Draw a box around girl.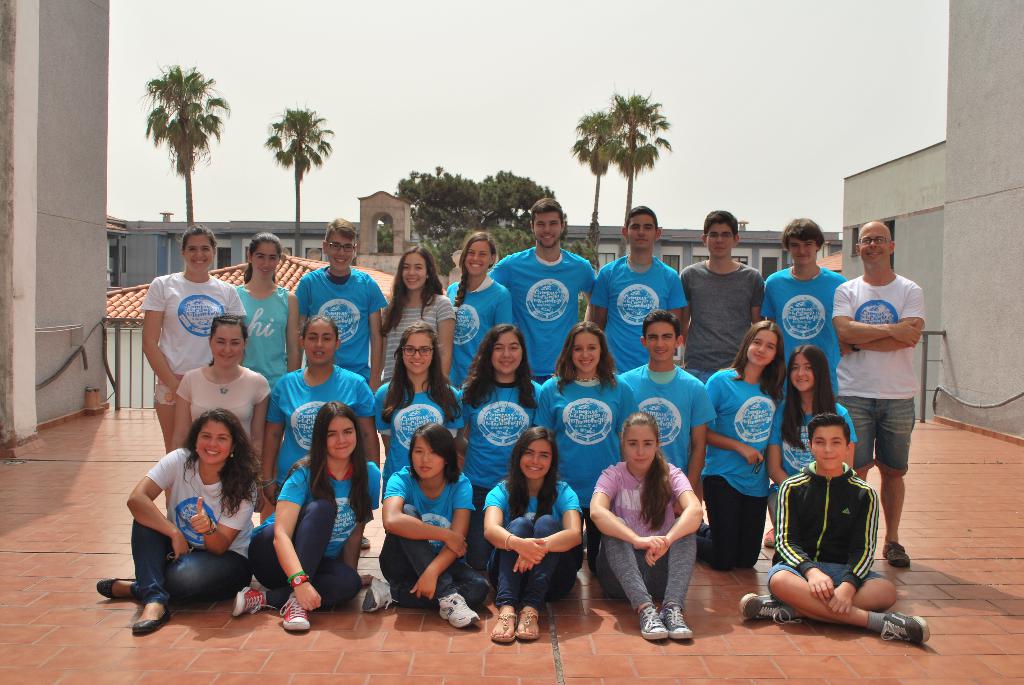
box(483, 426, 581, 643).
